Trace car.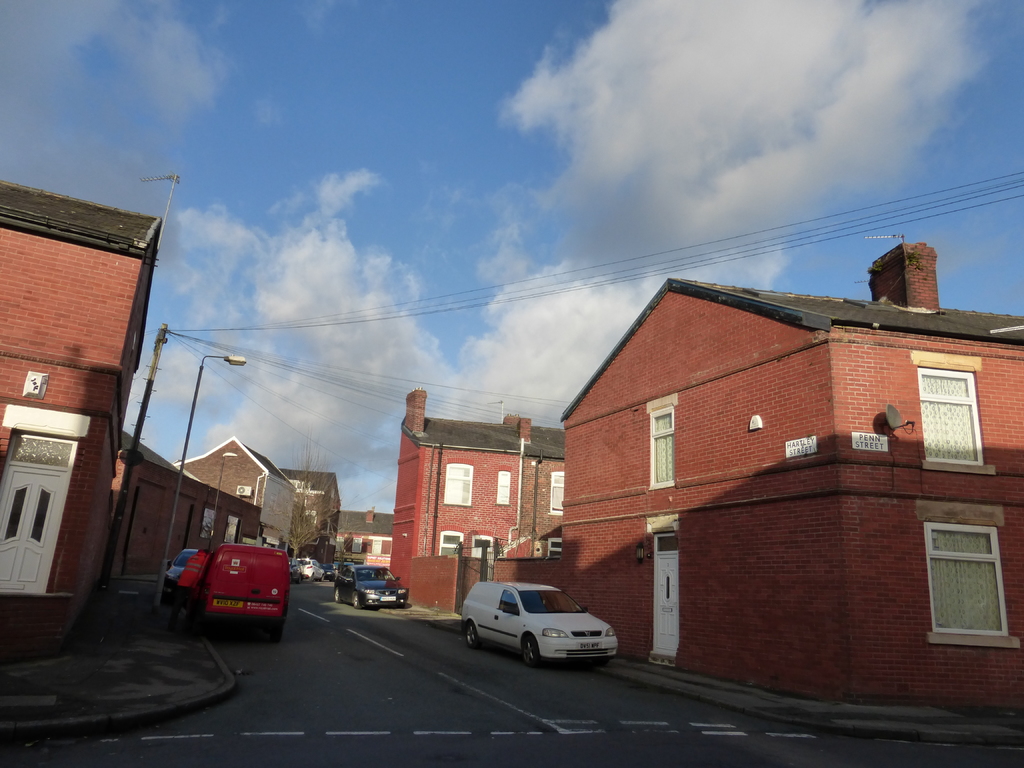
Traced to [left=289, top=549, right=323, bottom=582].
